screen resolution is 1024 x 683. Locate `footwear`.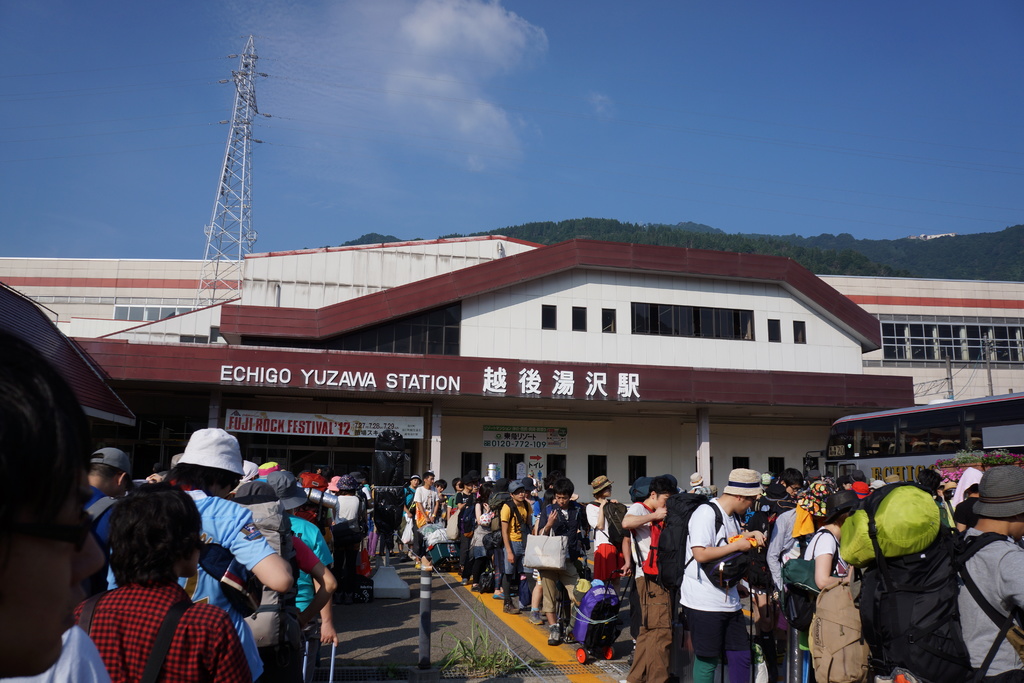
select_region(520, 601, 529, 611).
